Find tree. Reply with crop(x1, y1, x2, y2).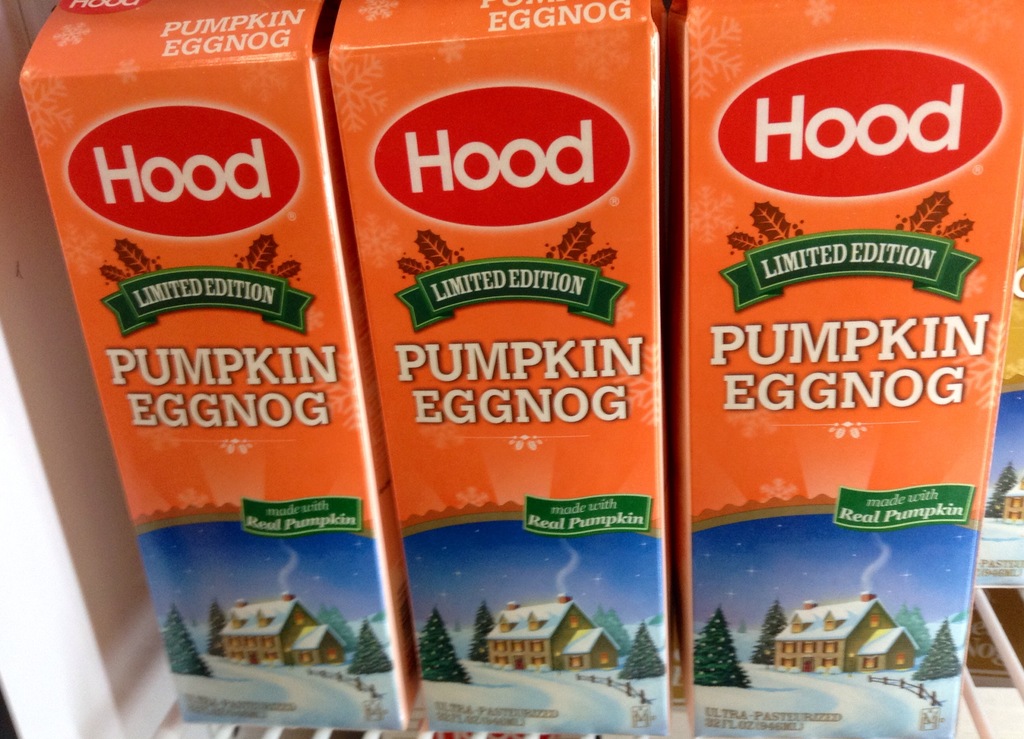
crop(162, 606, 206, 678).
